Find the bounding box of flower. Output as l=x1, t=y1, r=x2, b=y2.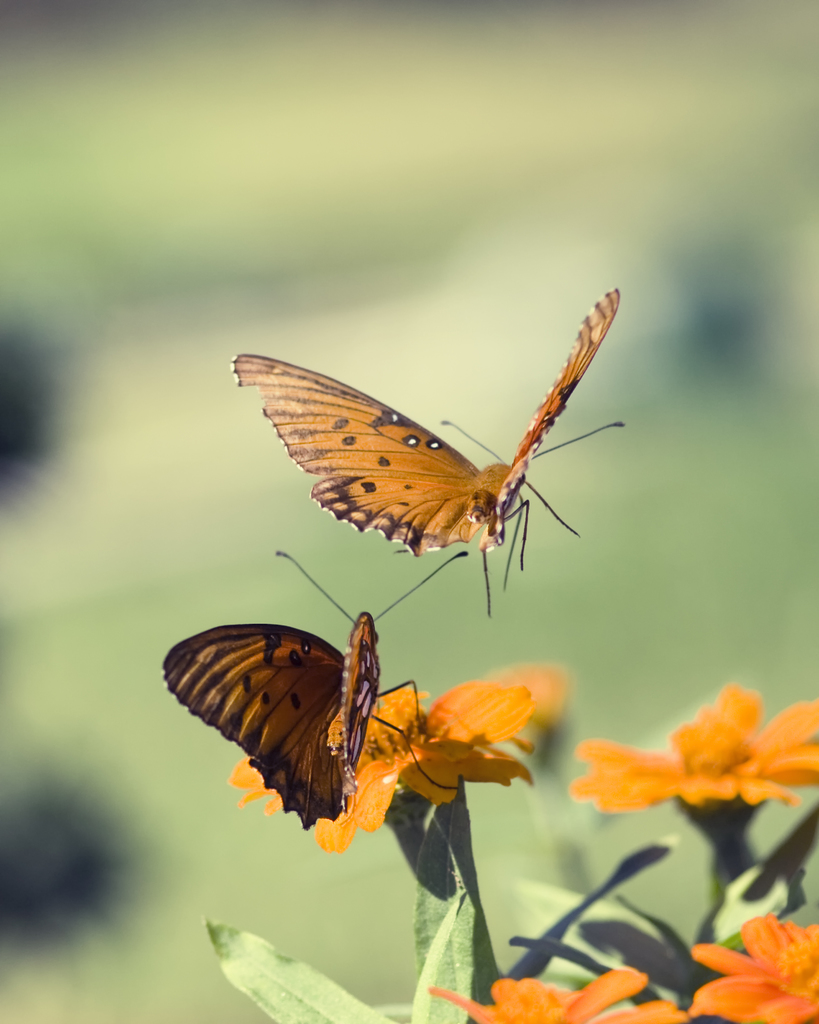
l=228, t=676, r=535, b=858.
